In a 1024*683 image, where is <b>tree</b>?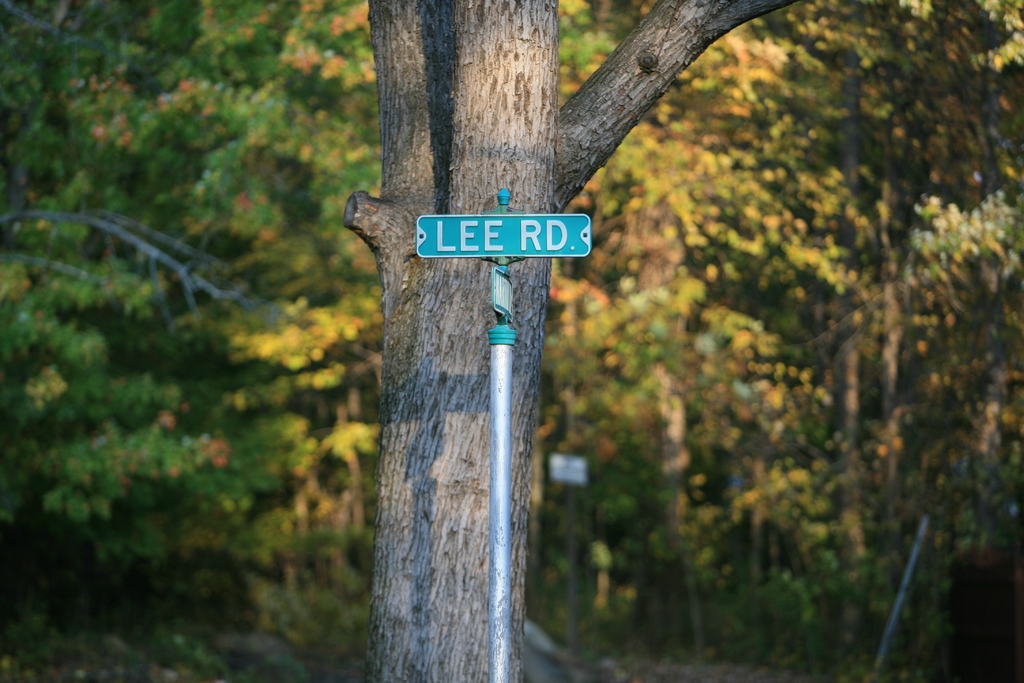
<box>0,4,386,682</box>.
